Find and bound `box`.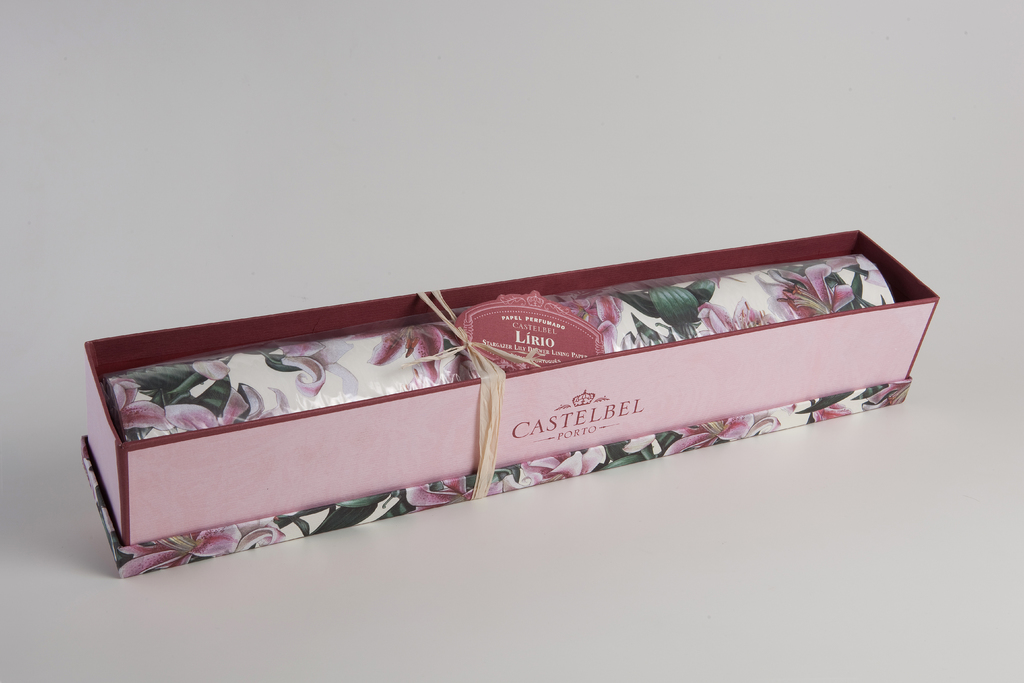
Bound: bbox(84, 230, 938, 580).
